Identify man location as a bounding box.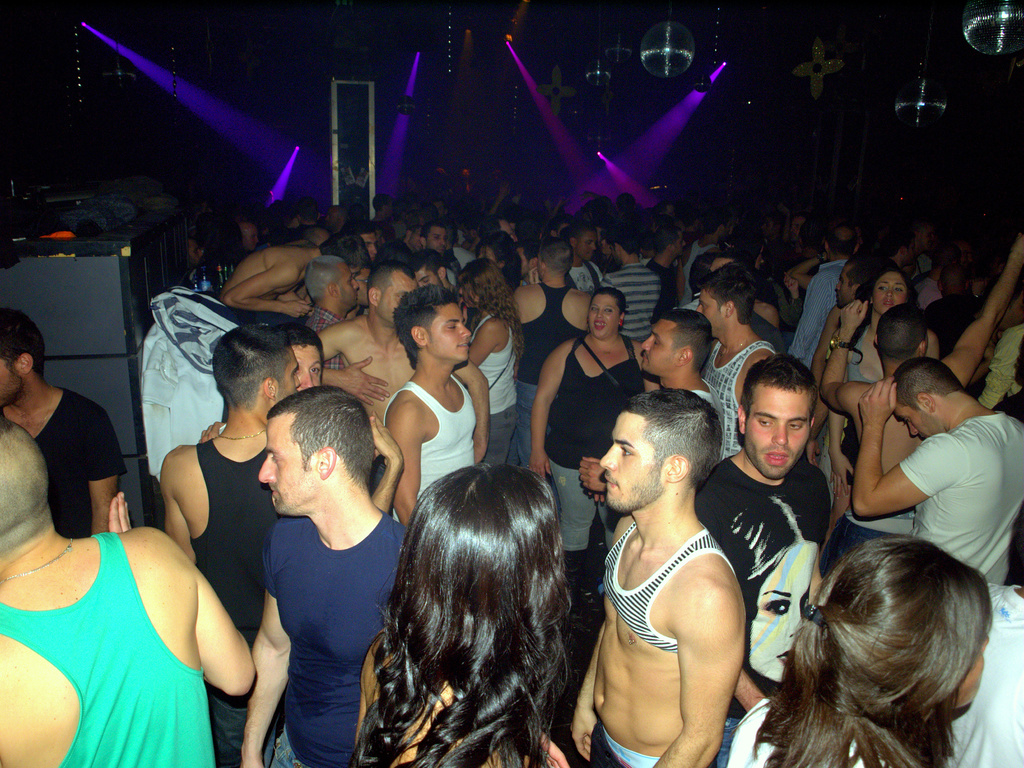
box(850, 355, 1023, 586).
